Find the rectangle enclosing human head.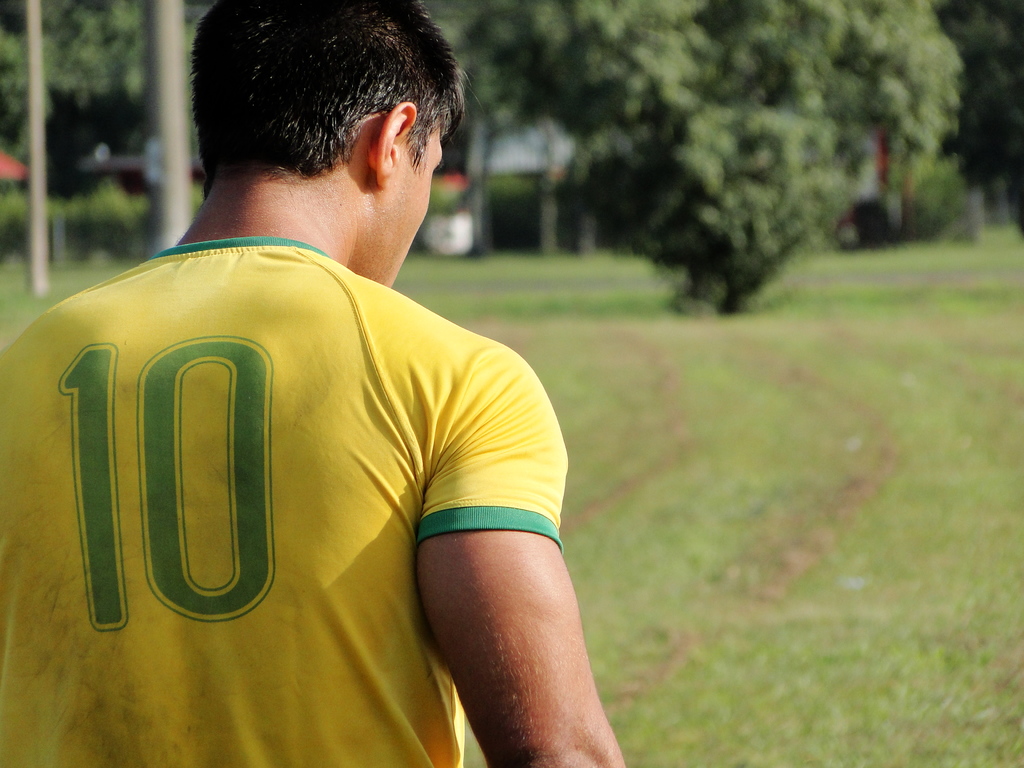
172/0/506/242.
